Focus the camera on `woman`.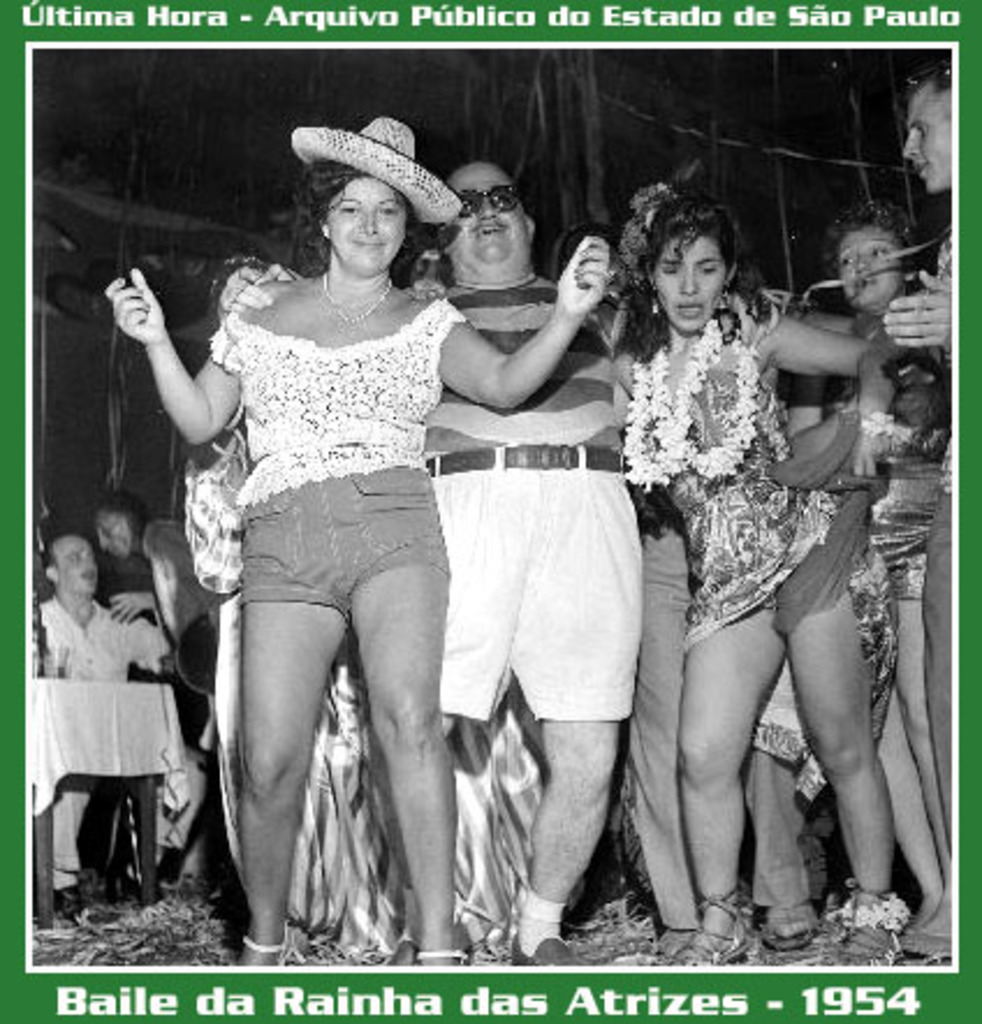
Focus region: box(90, 496, 232, 878).
